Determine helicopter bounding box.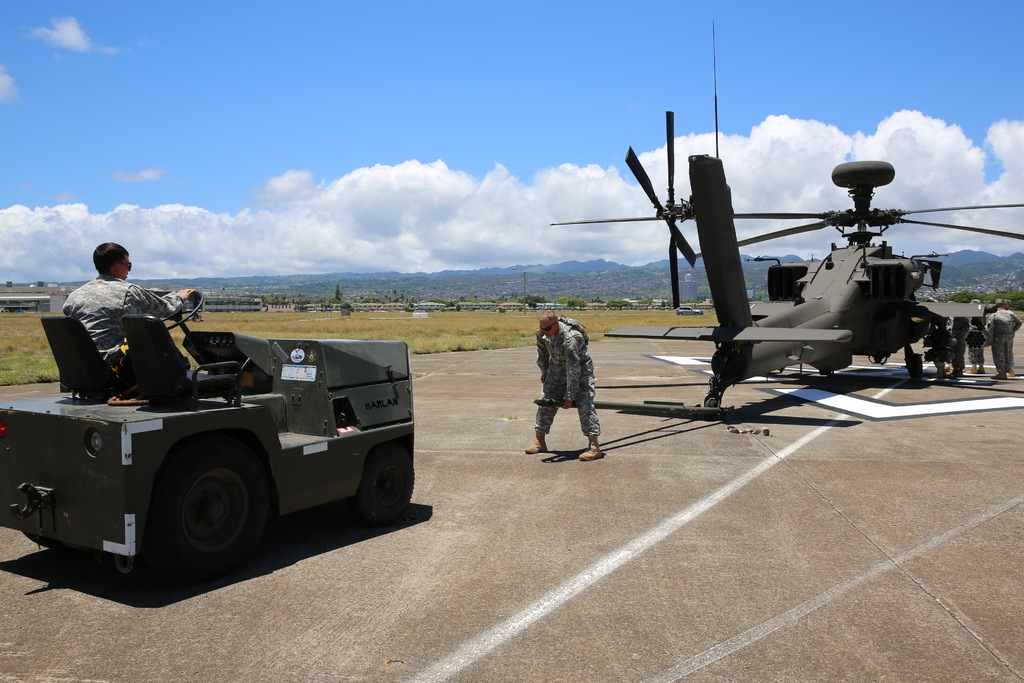
Determined: box=[535, 140, 1023, 397].
